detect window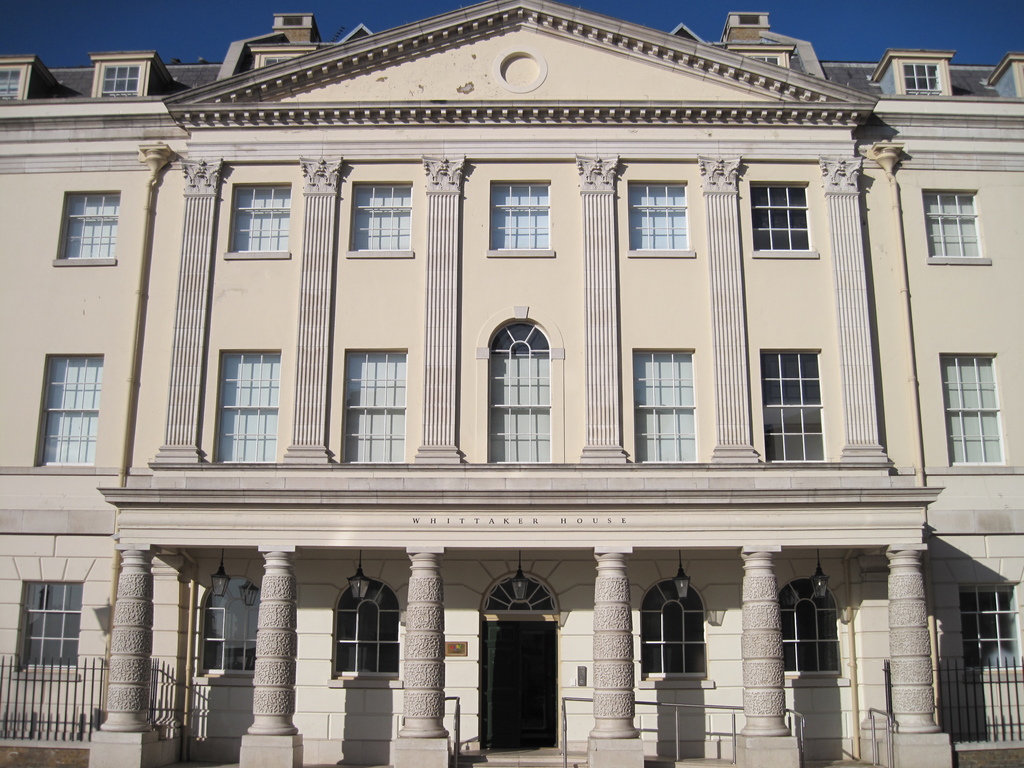
crop(0, 71, 24, 103)
